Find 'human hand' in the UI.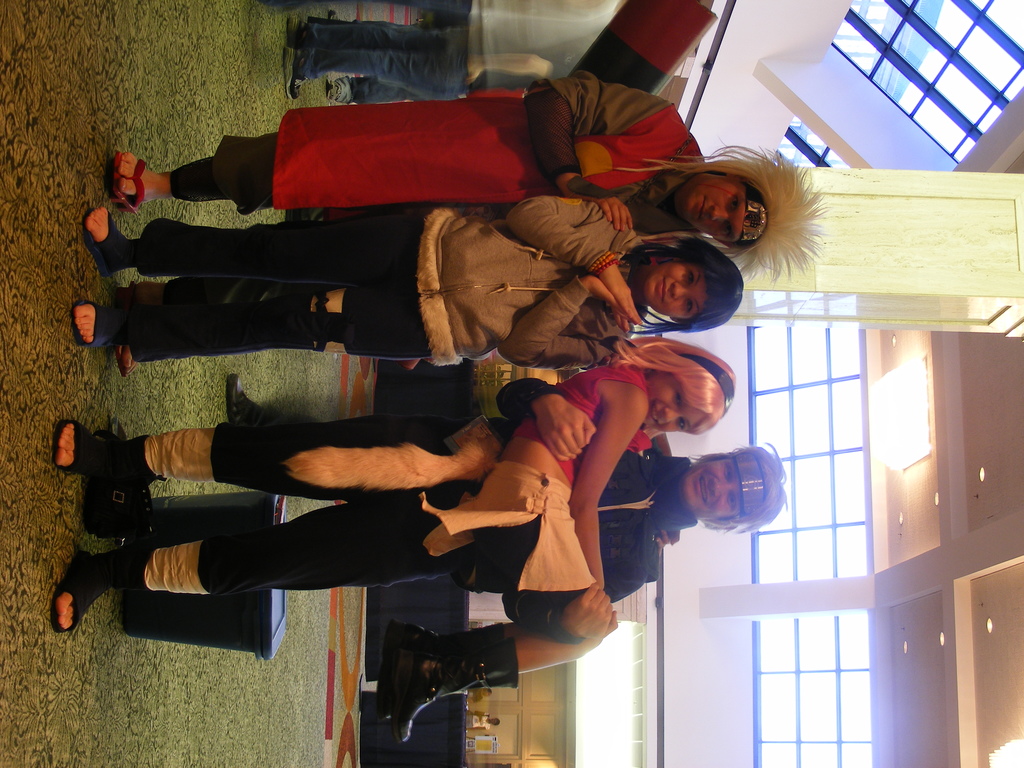
UI element at rect(465, 52, 483, 85).
